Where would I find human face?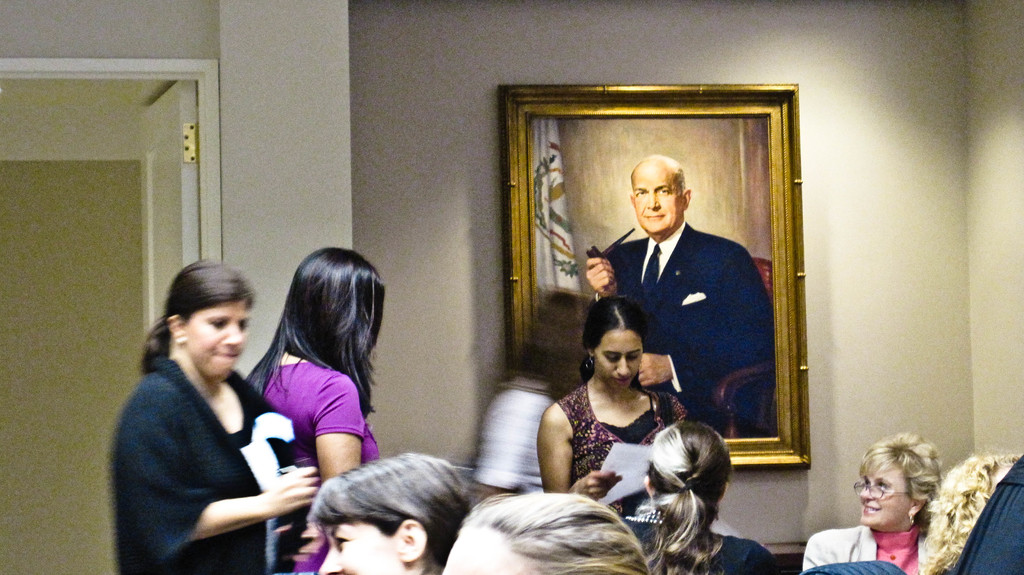
At (left=632, top=169, right=684, bottom=236).
